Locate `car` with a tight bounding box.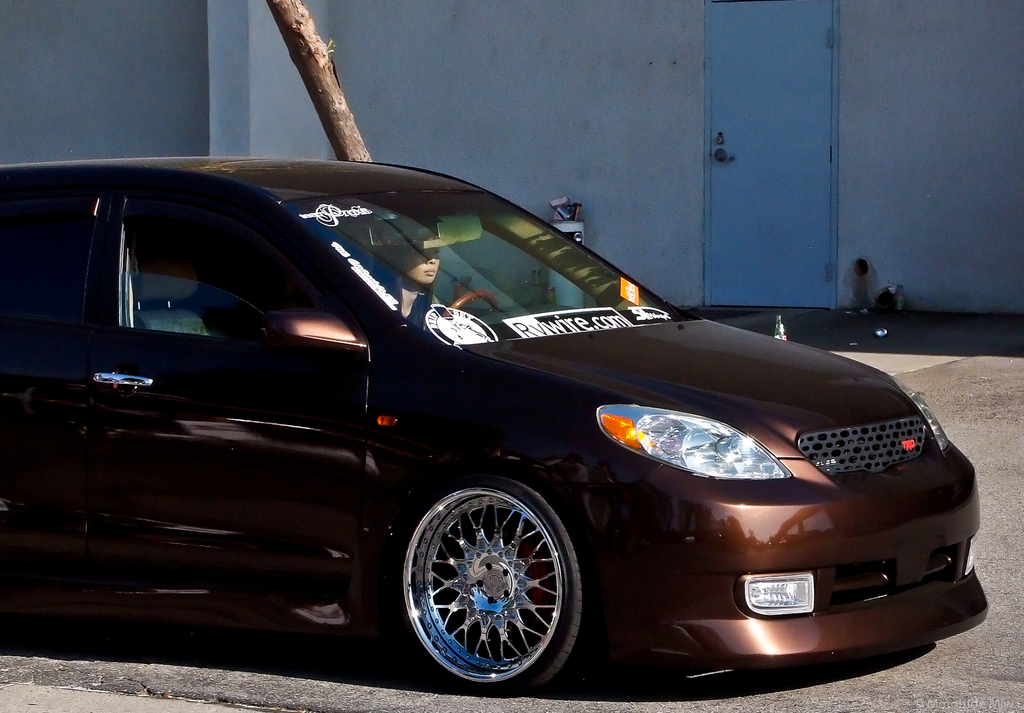
<box>0,118,1015,712</box>.
